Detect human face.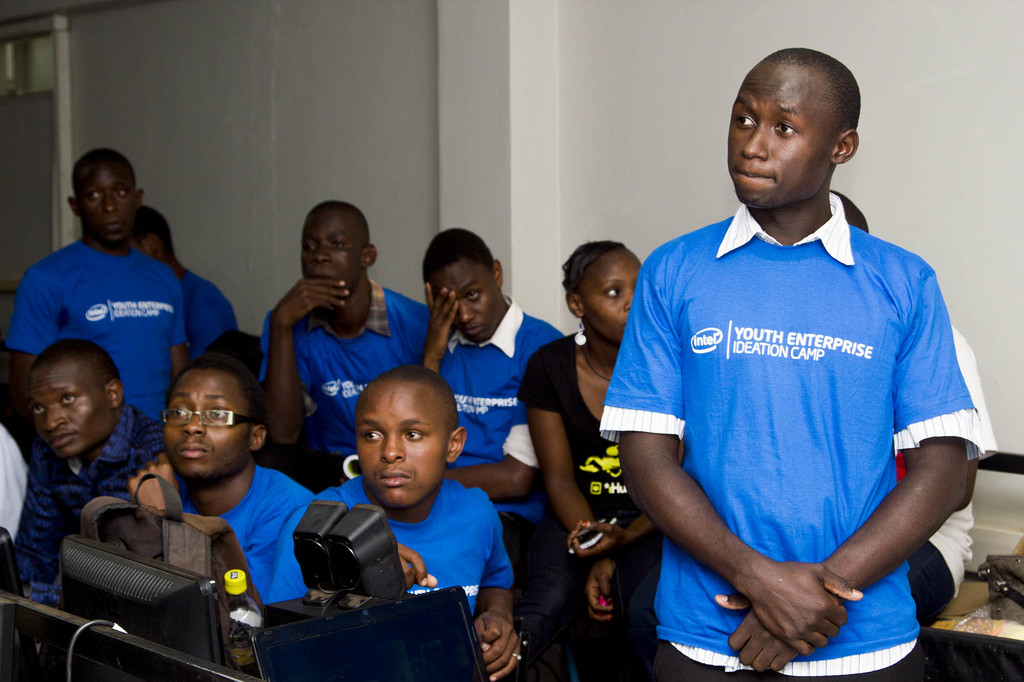
Detected at 300/220/358/286.
